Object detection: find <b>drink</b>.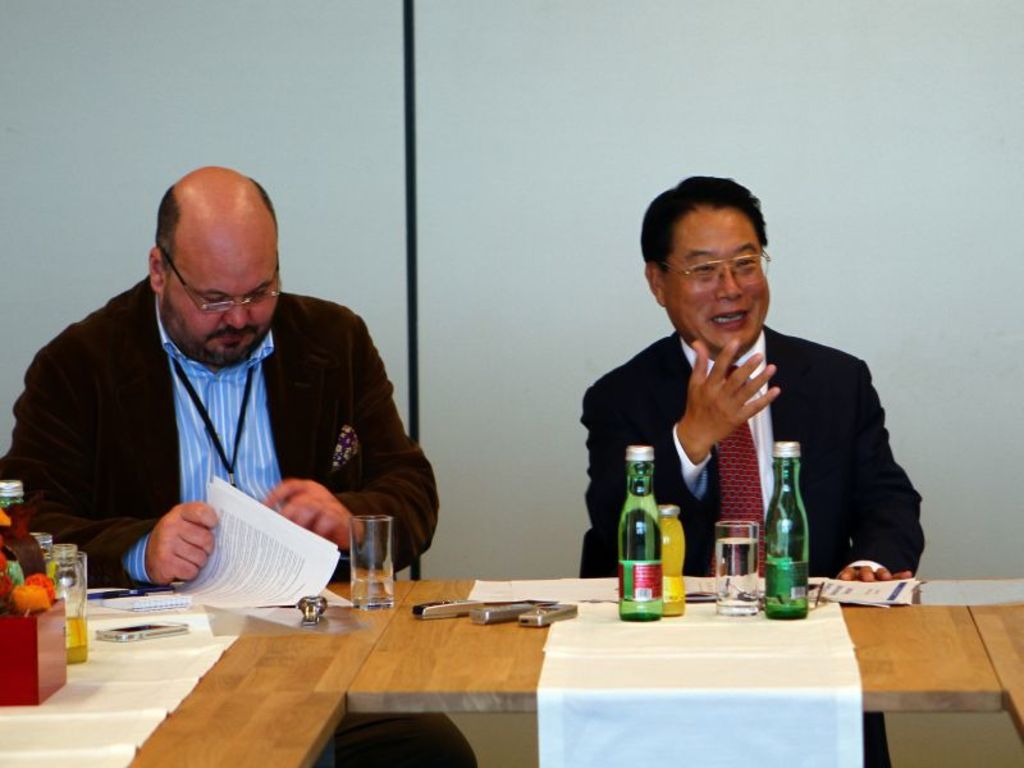
{"x1": 355, "y1": 573, "x2": 403, "y2": 611}.
